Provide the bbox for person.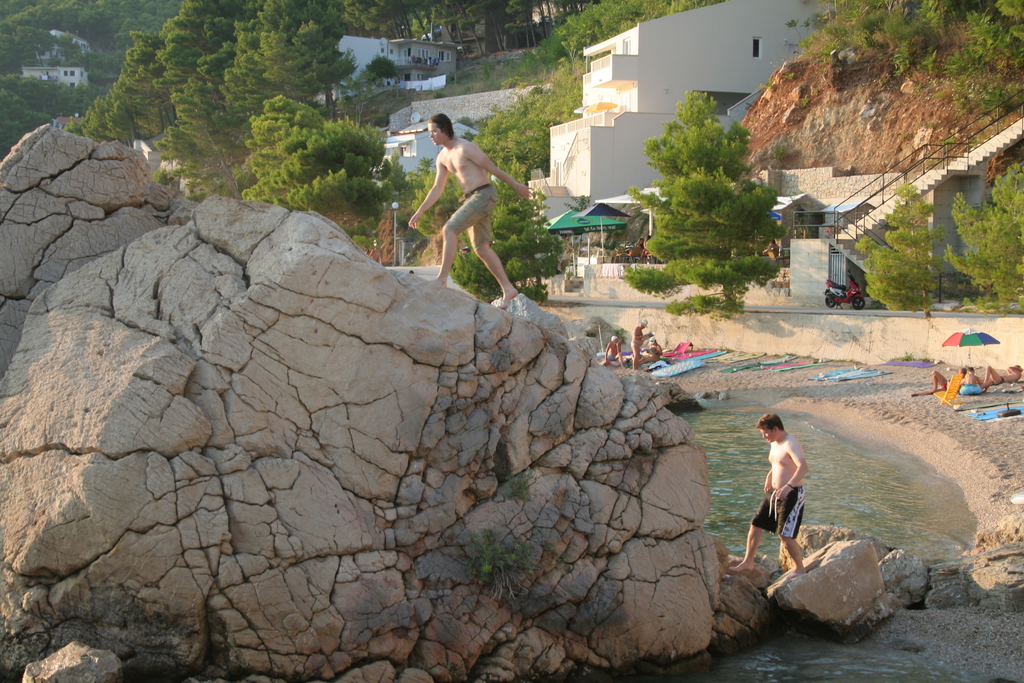
crop(602, 336, 624, 369).
